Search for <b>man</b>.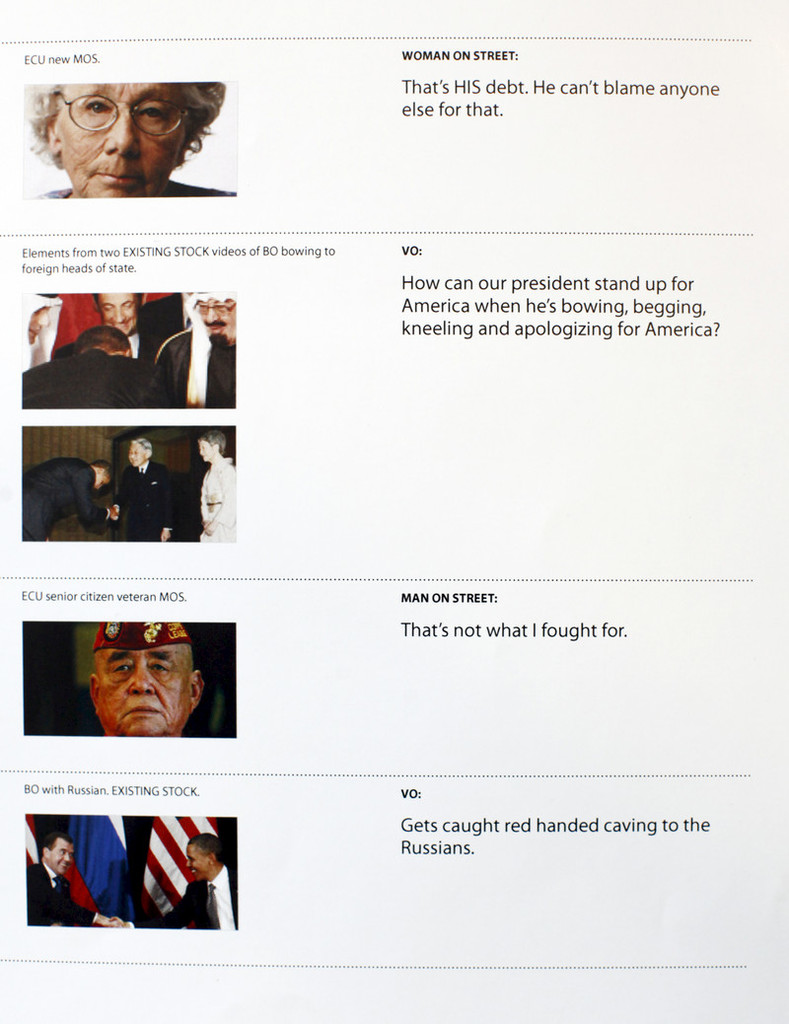
Found at (20, 325, 171, 408).
